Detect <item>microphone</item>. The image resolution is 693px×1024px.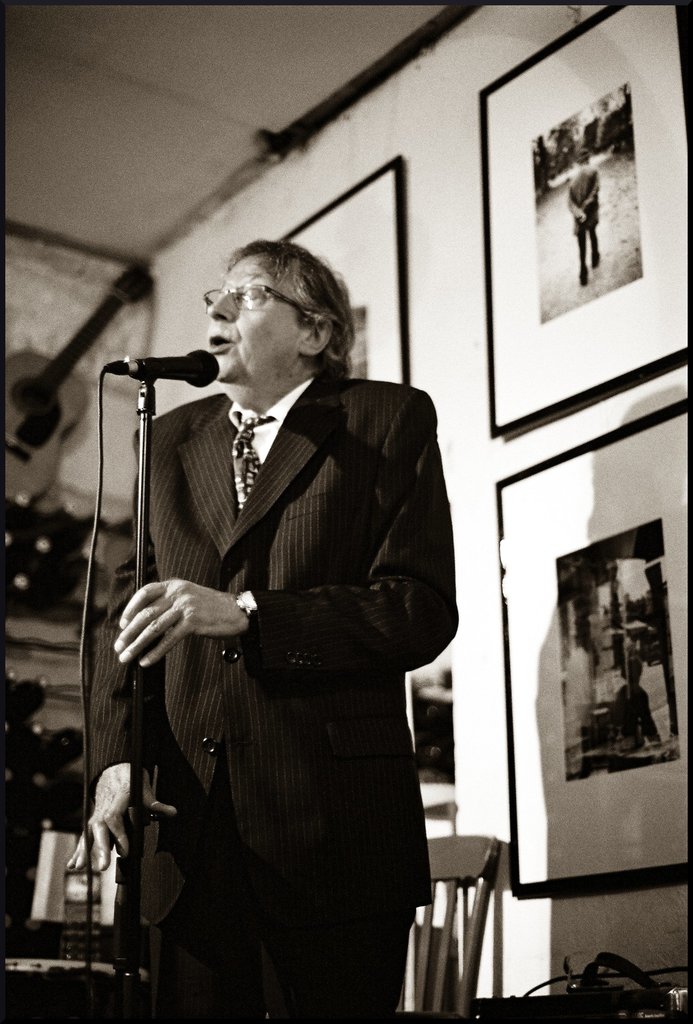
bbox=(119, 345, 218, 385).
